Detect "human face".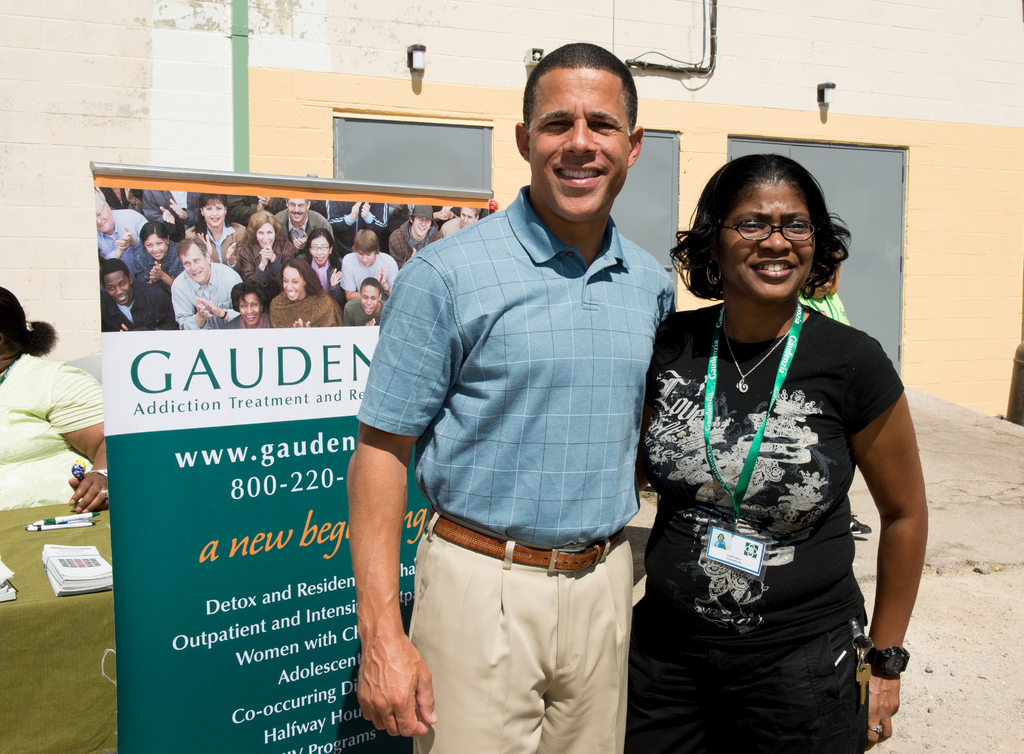
Detected at Rect(288, 202, 304, 223).
